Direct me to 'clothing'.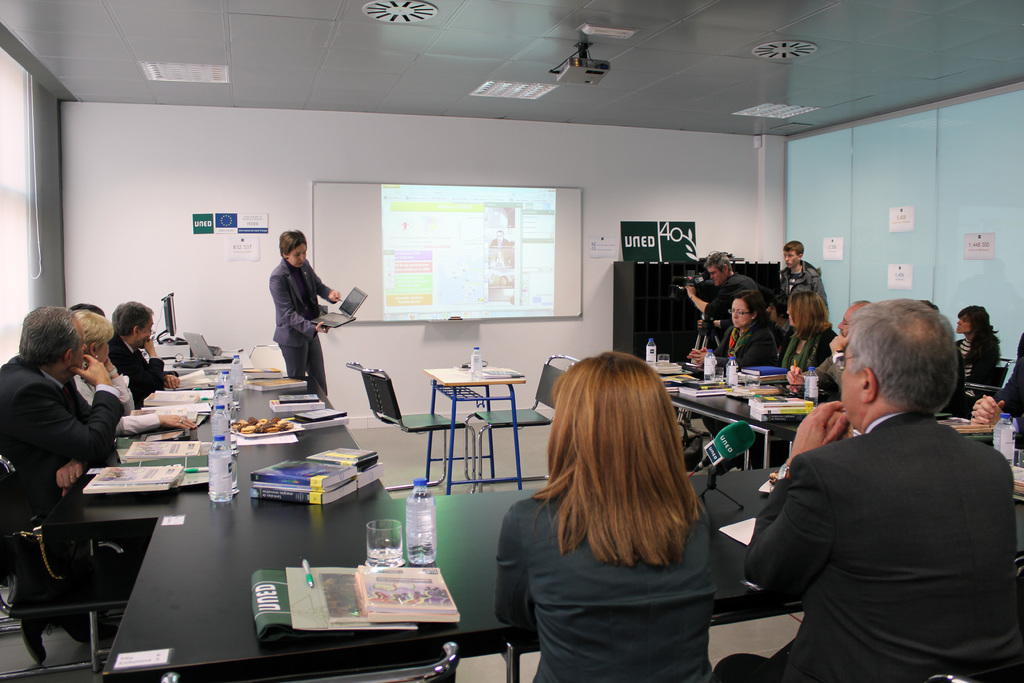
Direction: [779,321,834,372].
